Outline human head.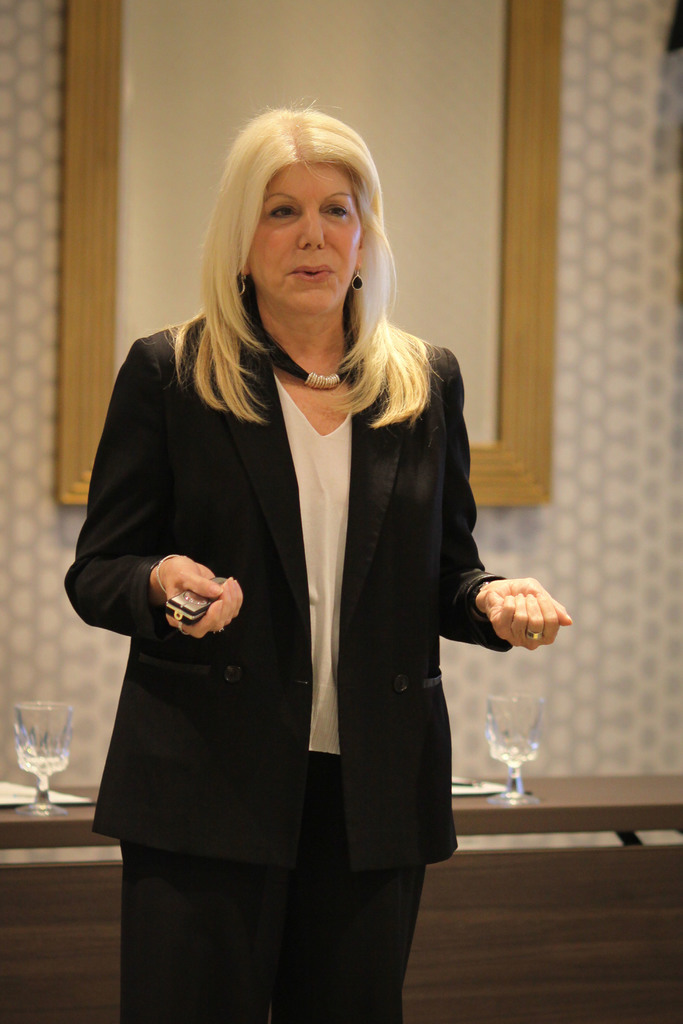
Outline: (196, 99, 392, 335).
